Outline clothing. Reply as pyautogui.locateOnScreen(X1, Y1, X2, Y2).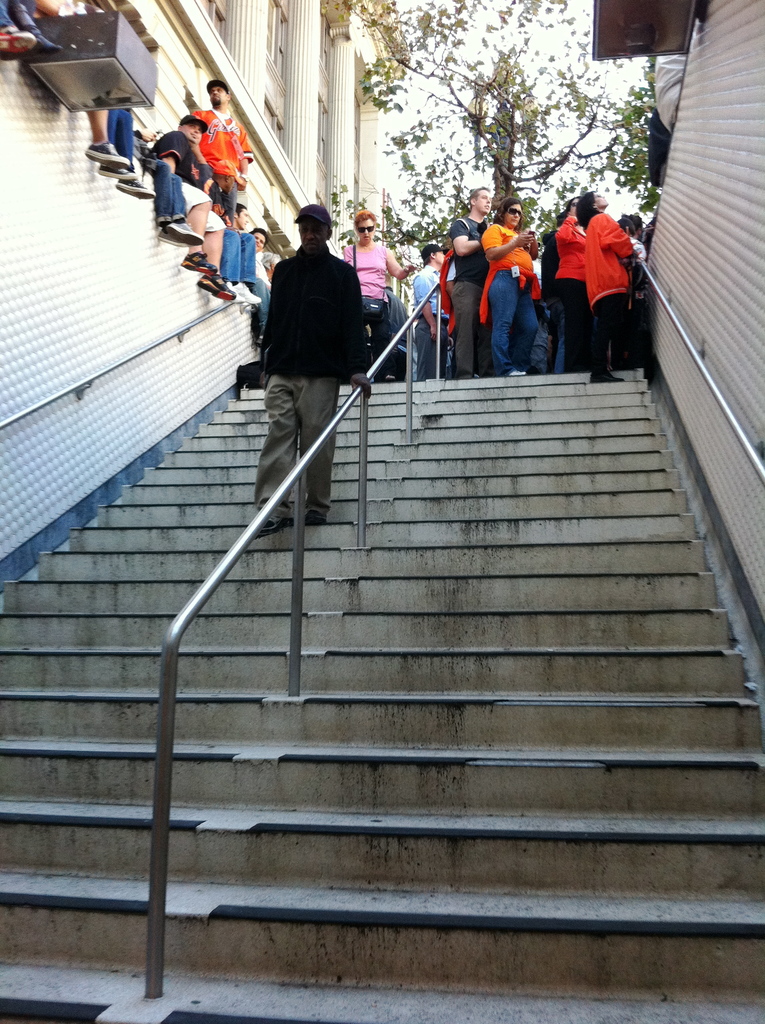
pyautogui.locateOnScreen(145, 154, 193, 235).
